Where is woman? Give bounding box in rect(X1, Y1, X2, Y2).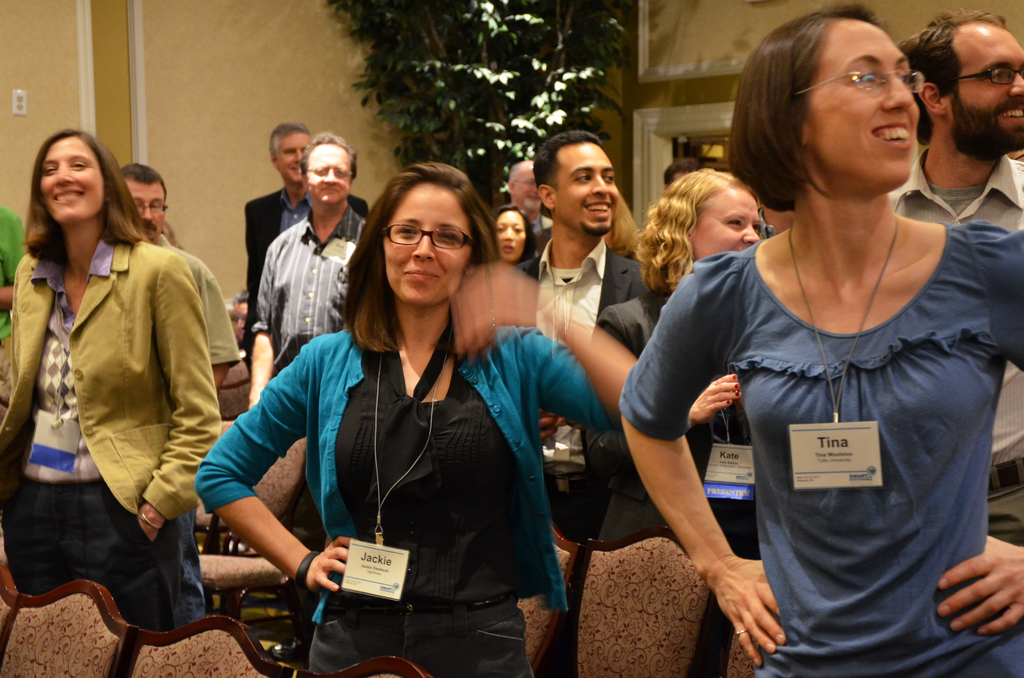
rect(193, 161, 638, 677).
